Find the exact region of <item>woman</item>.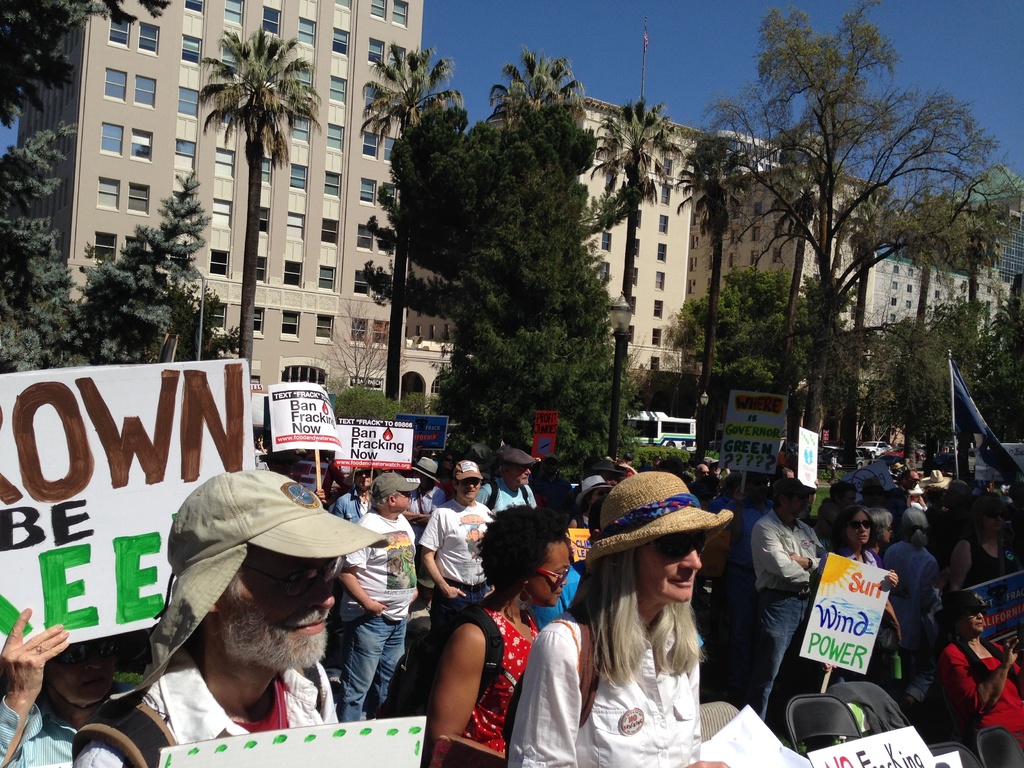
Exact region: box(428, 504, 575, 767).
